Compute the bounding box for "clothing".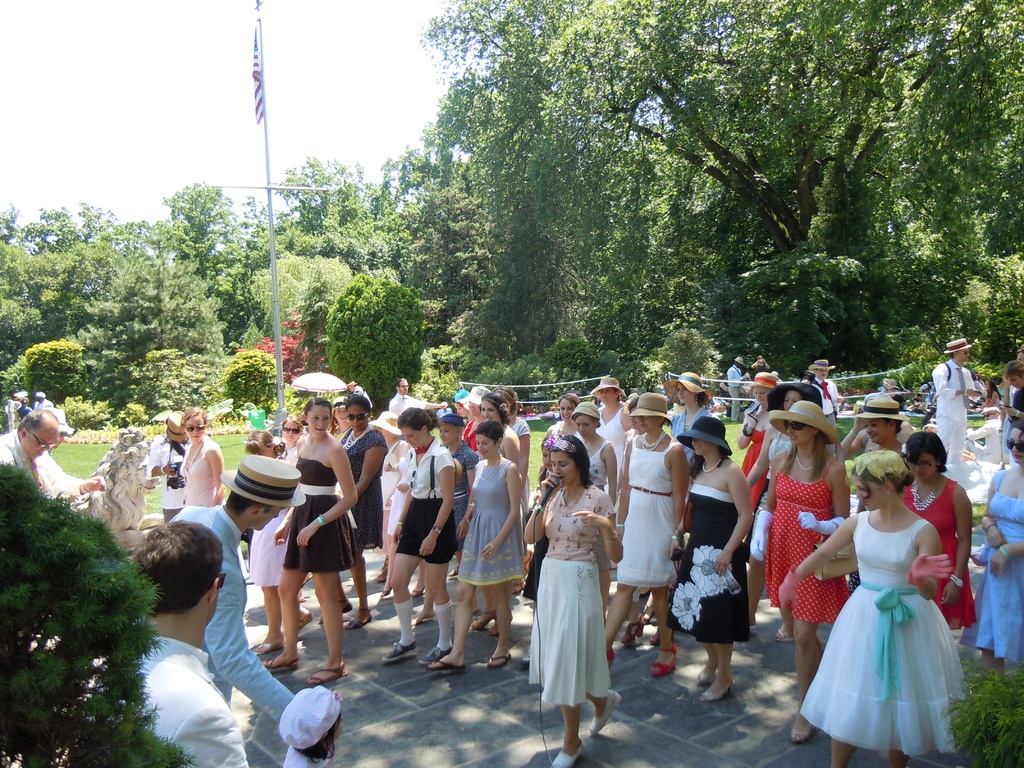
x1=140, y1=431, x2=190, y2=517.
